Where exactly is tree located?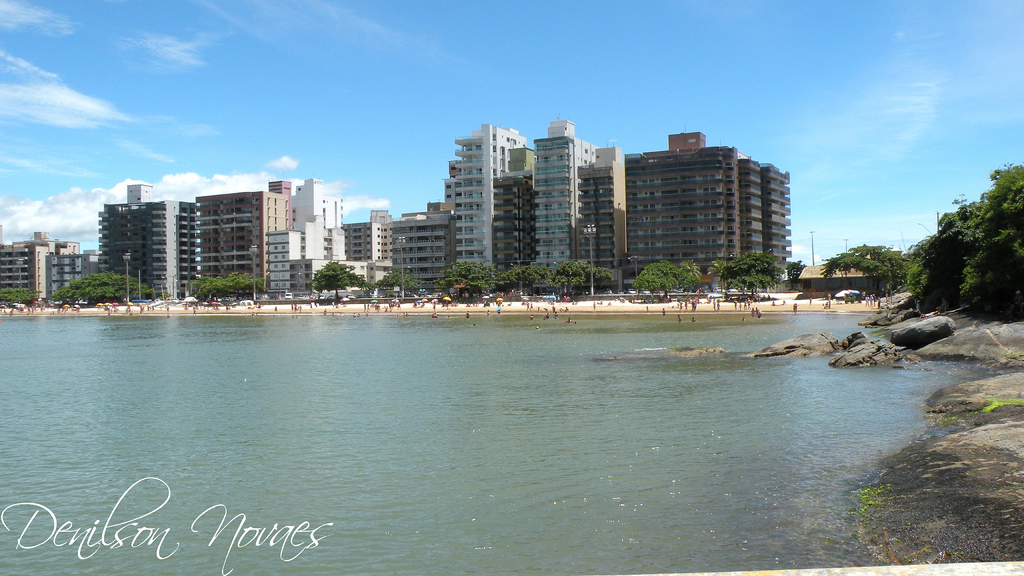
Its bounding box is (x1=230, y1=266, x2=277, y2=303).
